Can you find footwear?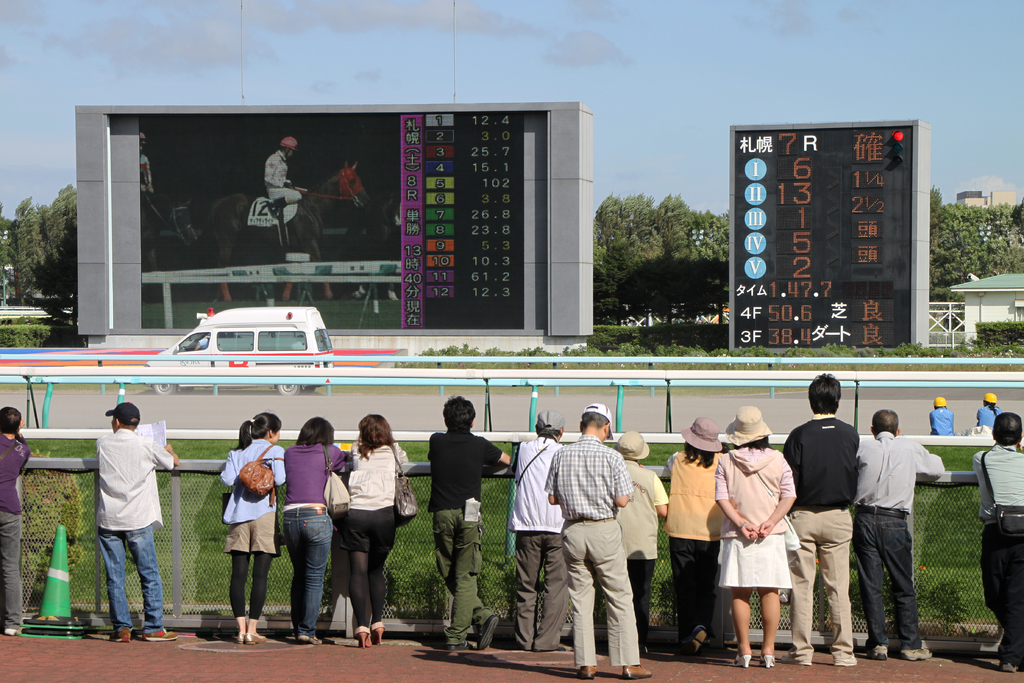
Yes, bounding box: x1=236 y1=627 x2=249 y2=645.
